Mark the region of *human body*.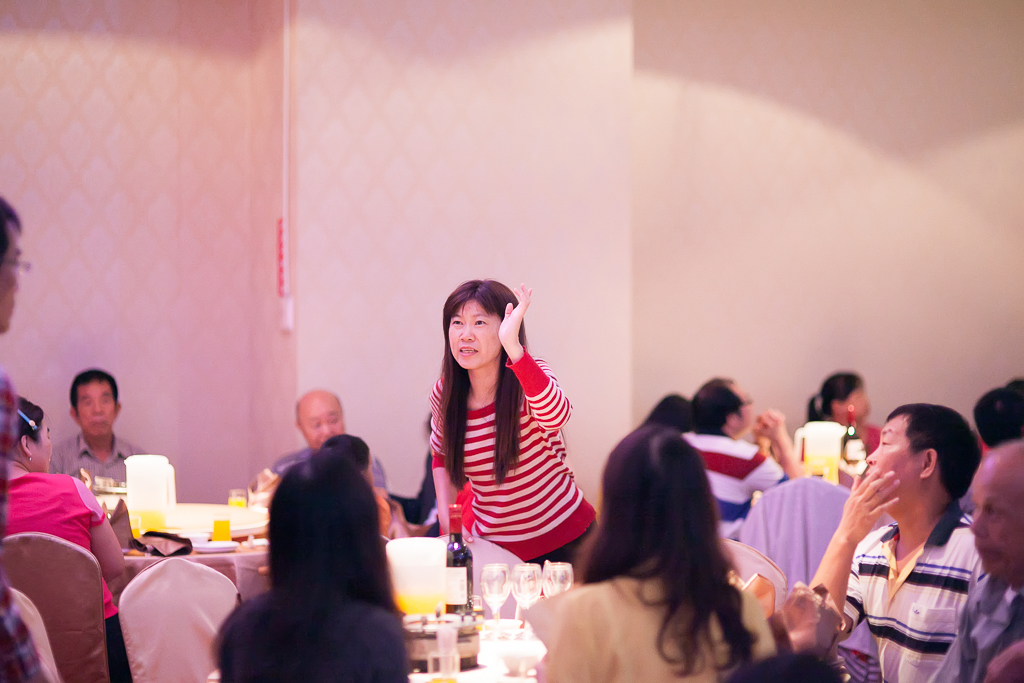
Region: box=[216, 455, 417, 682].
